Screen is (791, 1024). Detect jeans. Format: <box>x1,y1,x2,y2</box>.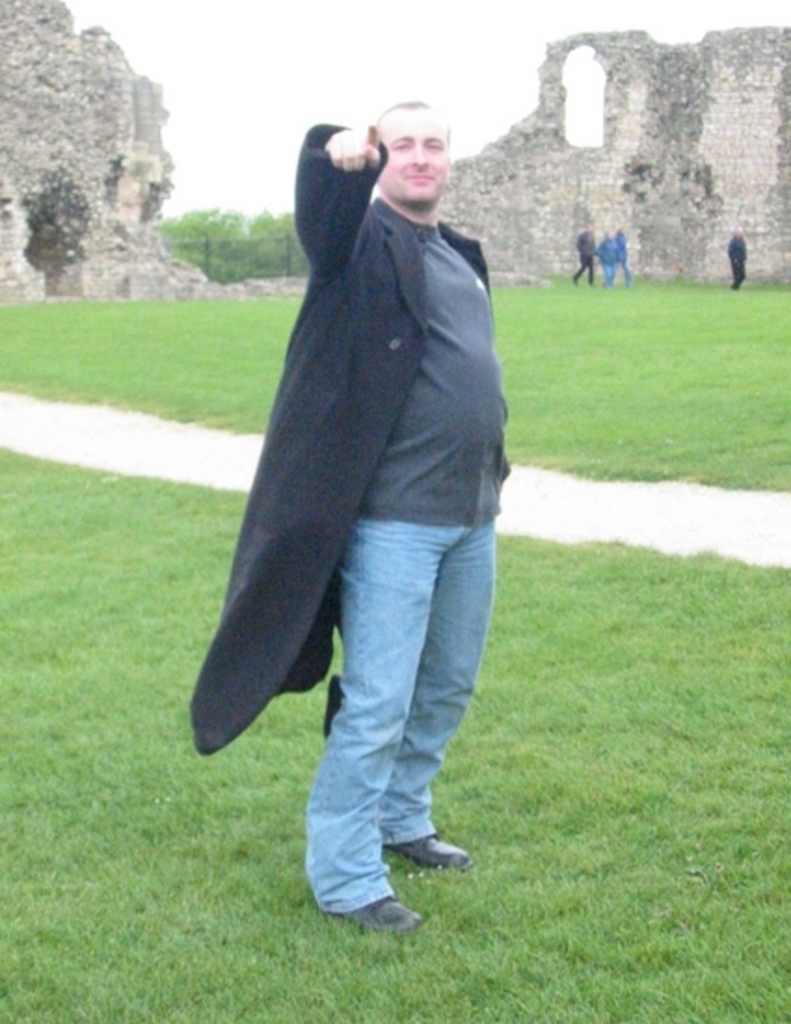
<box>601,263,612,287</box>.
